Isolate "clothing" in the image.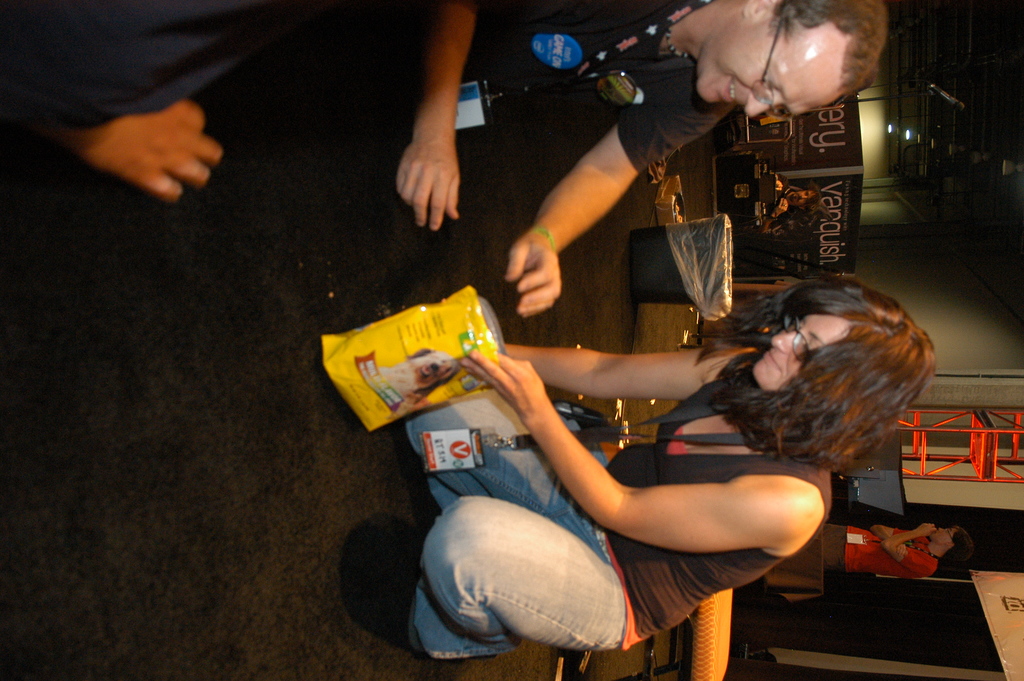
Isolated region: 453/334/875/625.
